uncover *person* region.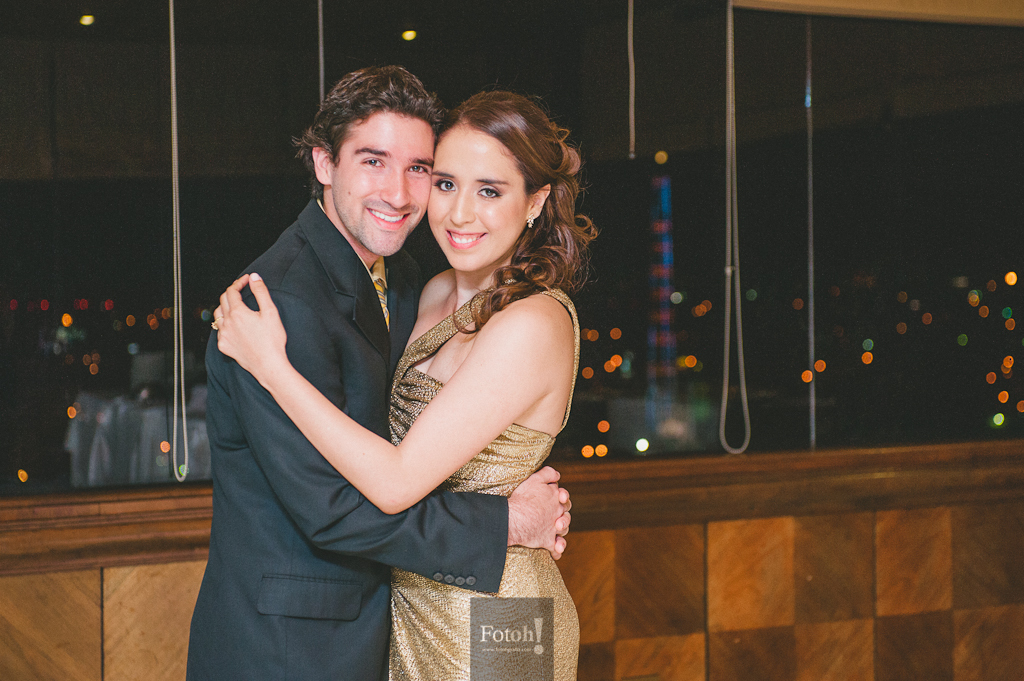
Uncovered: <bbox>186, 65, 573, 680</bbox>.
